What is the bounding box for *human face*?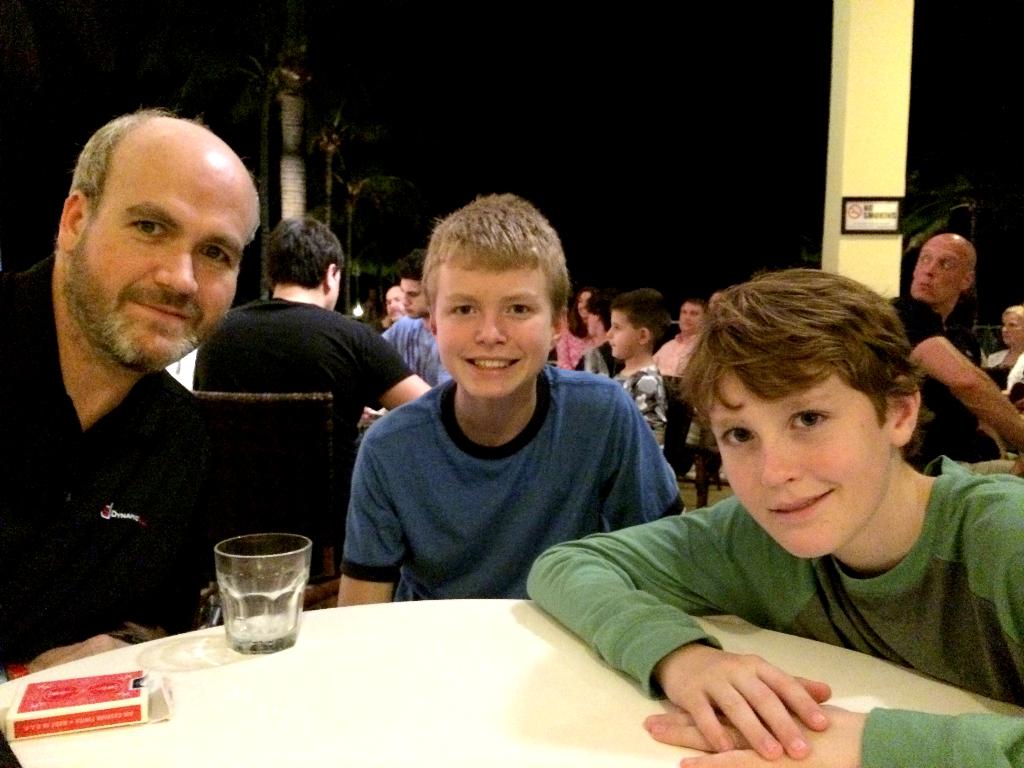
bbox(913, 236, 959, 302).
